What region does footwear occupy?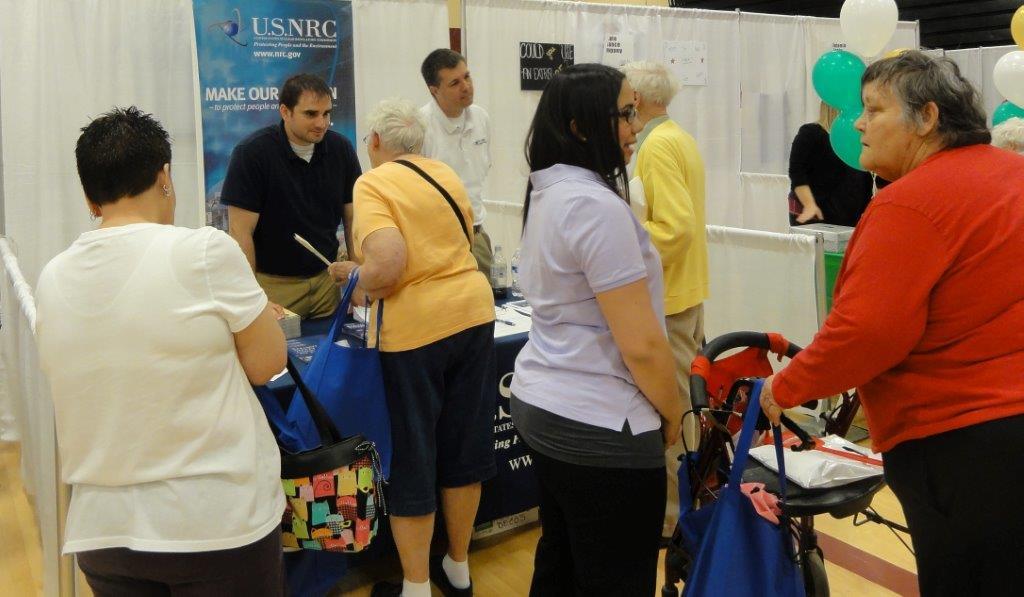
locate(427, 562, 474, 595).
